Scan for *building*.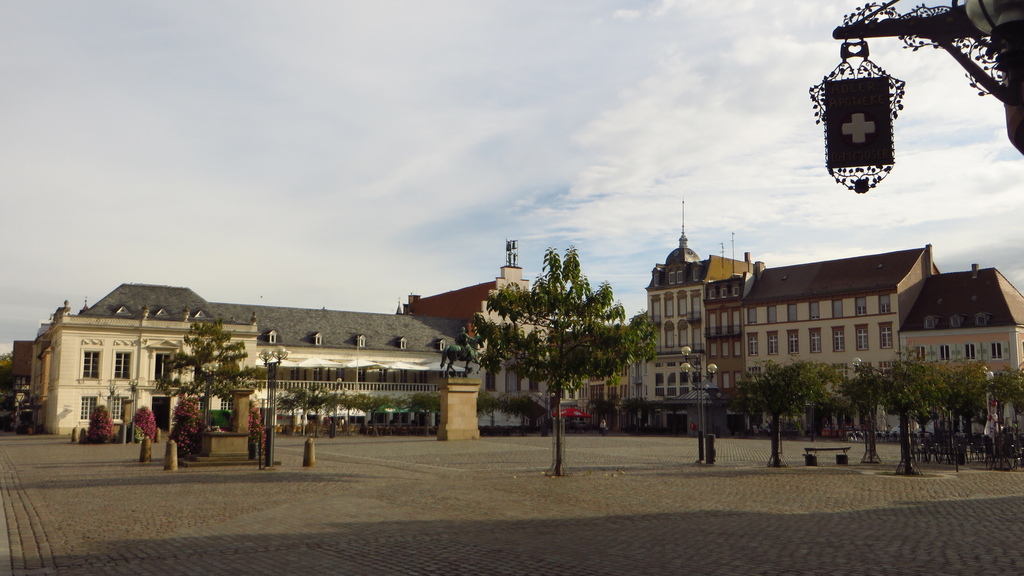
Scan result: (left=625, top=243, right=748, bottom=396).
